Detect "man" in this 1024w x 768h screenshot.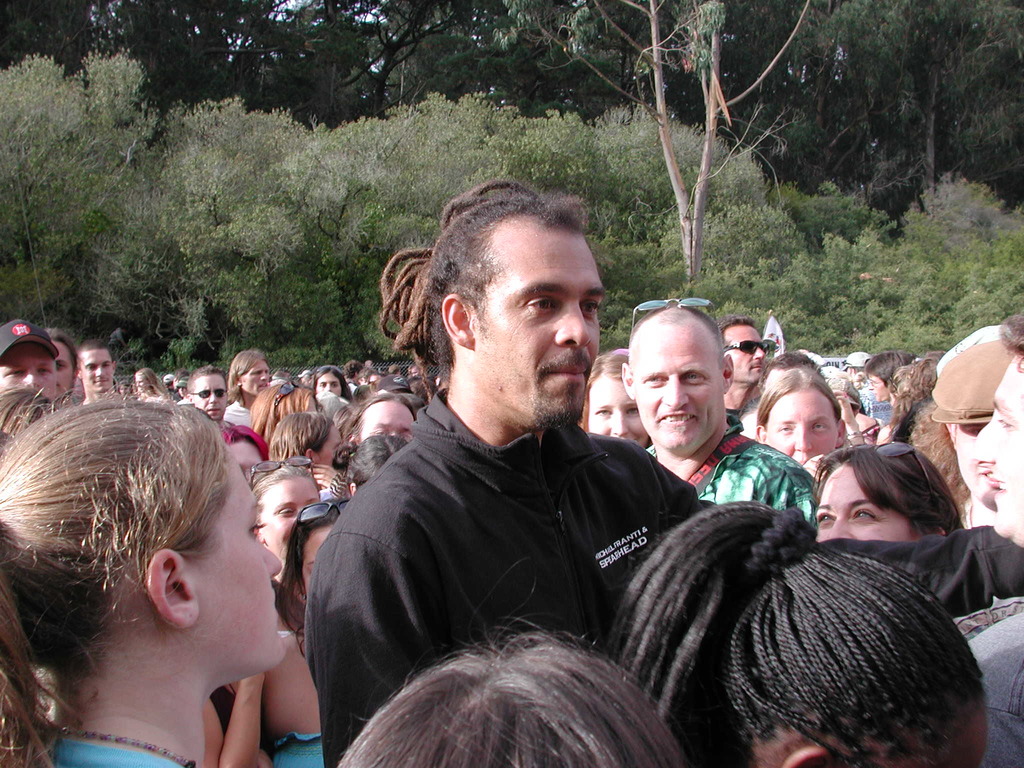
Detection: {"left": 340, "top": 359, "right": 365, "bottom": 397}.
